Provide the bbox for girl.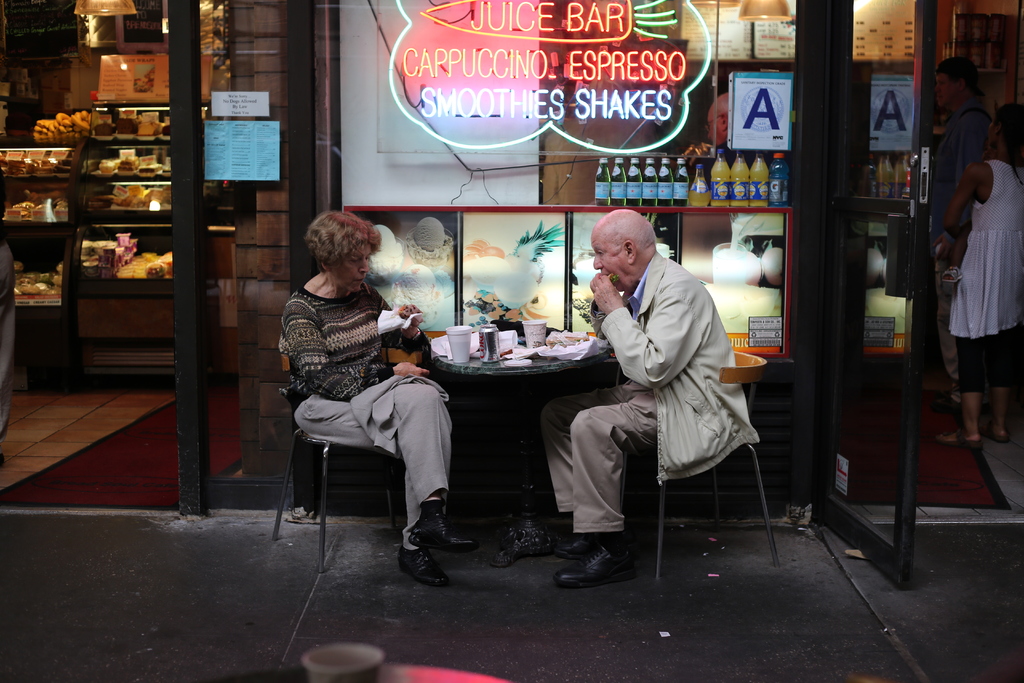
pyautogui.locateOnScreen(933, 104, 1023, 445).
